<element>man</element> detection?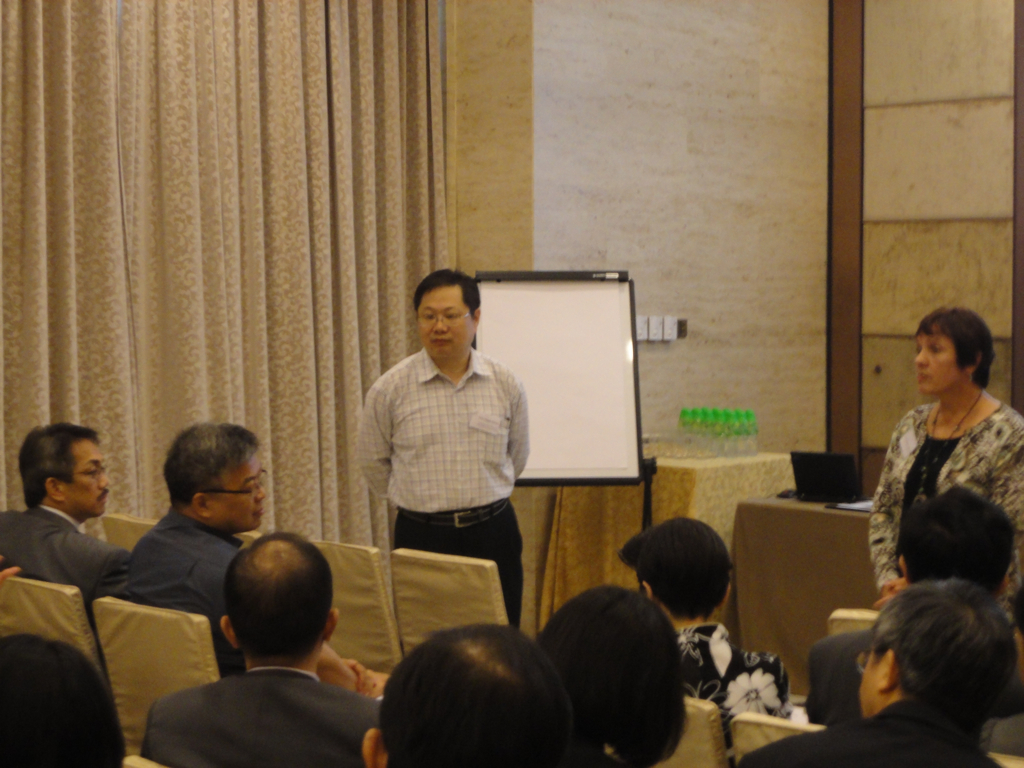
138,528,383,767
